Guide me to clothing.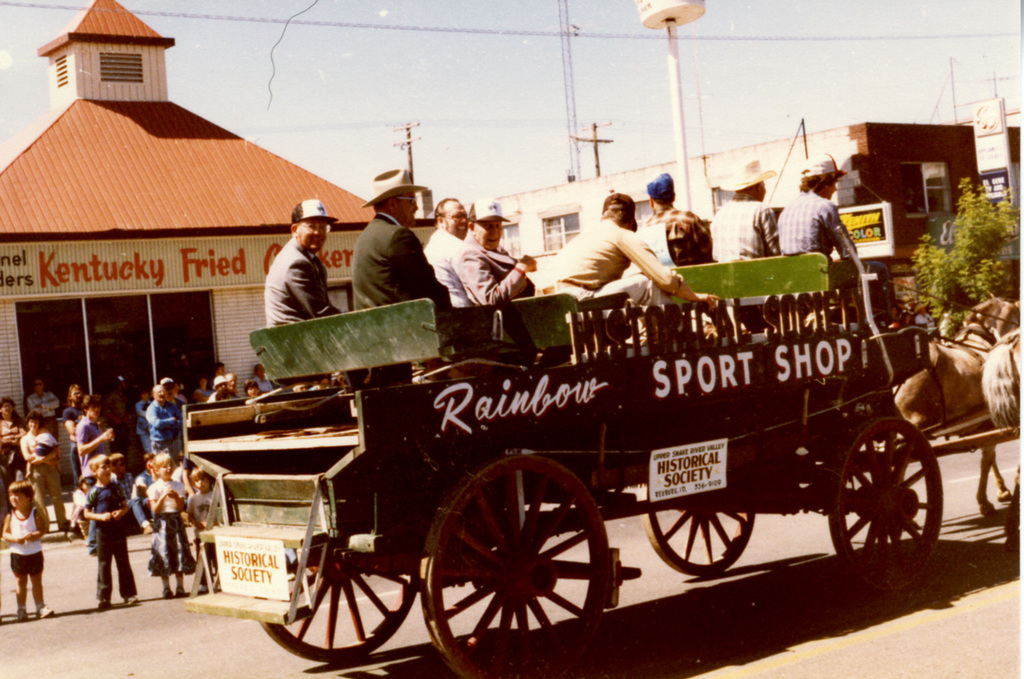
Guidance: <region>89, 488, 130, 606</region>.
